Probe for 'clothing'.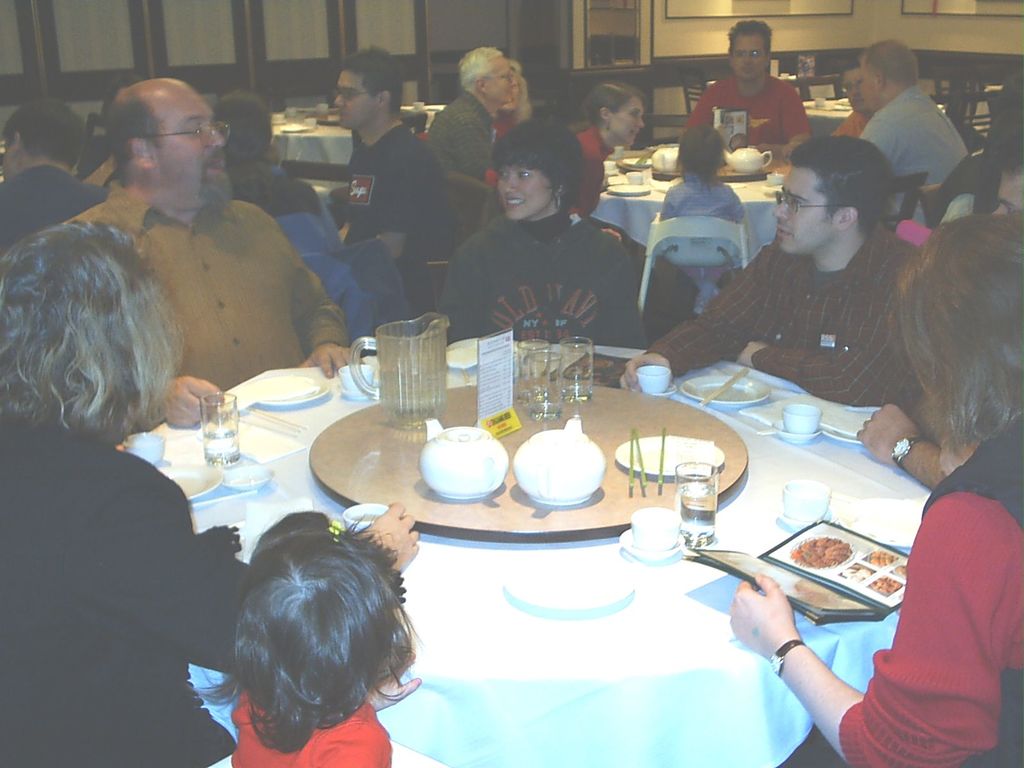
Probe result: bbox=[684, 63, 810, 146].
